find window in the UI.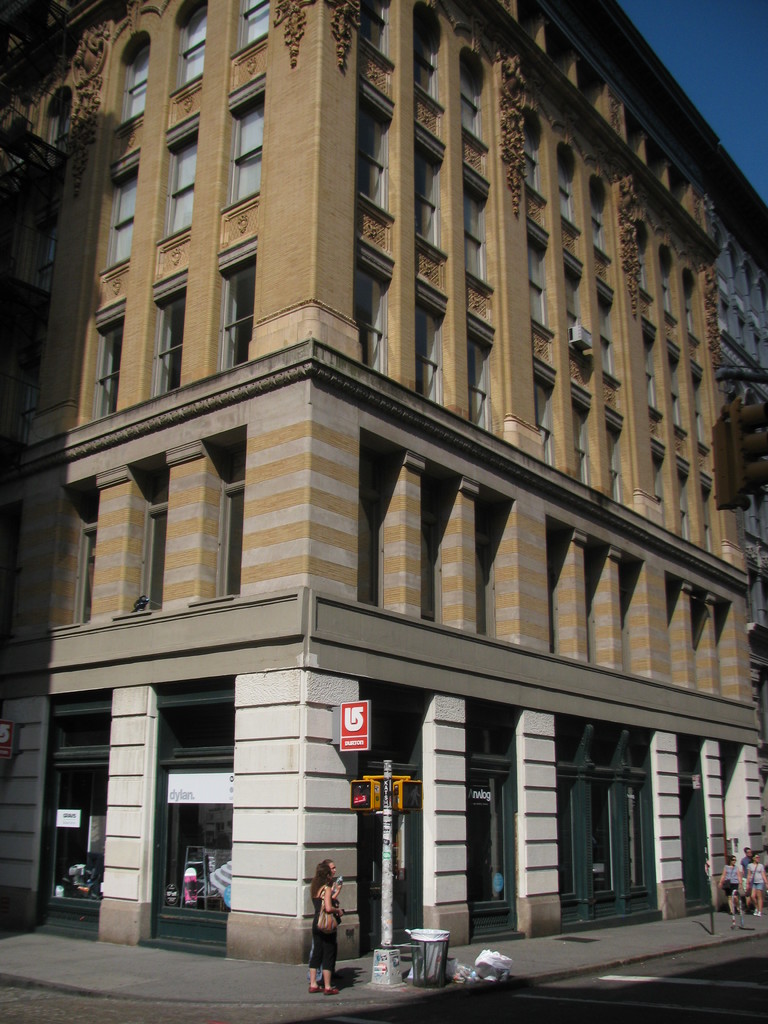
UI element at 408 11 438 99.
